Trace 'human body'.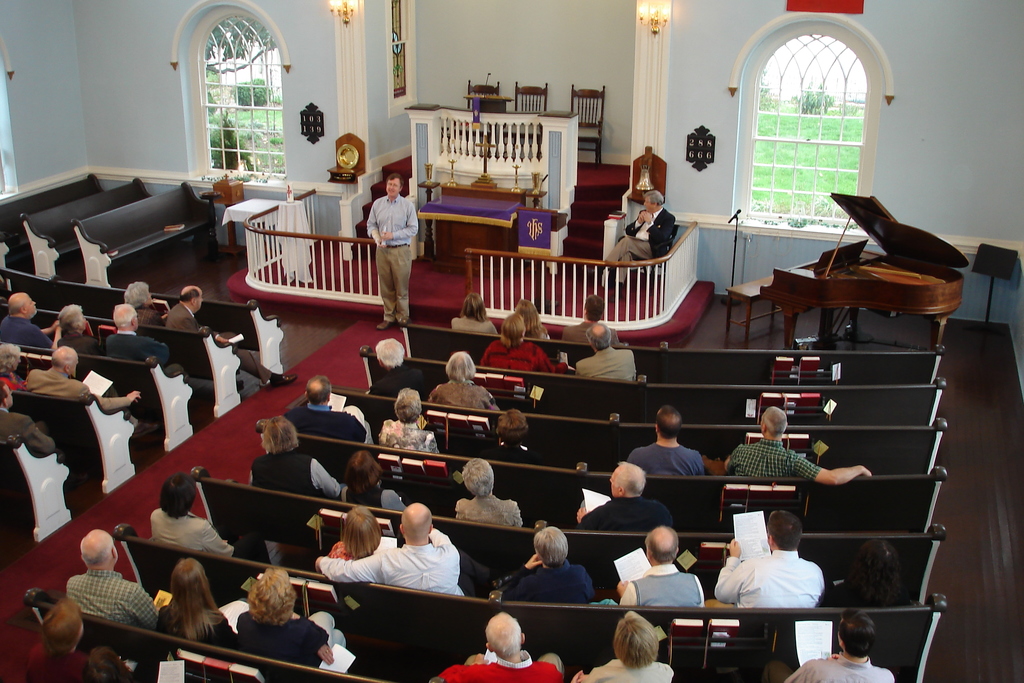
Traced to {"x1": 624, "y1": 442, "x2": 721, "y2": 476}.
